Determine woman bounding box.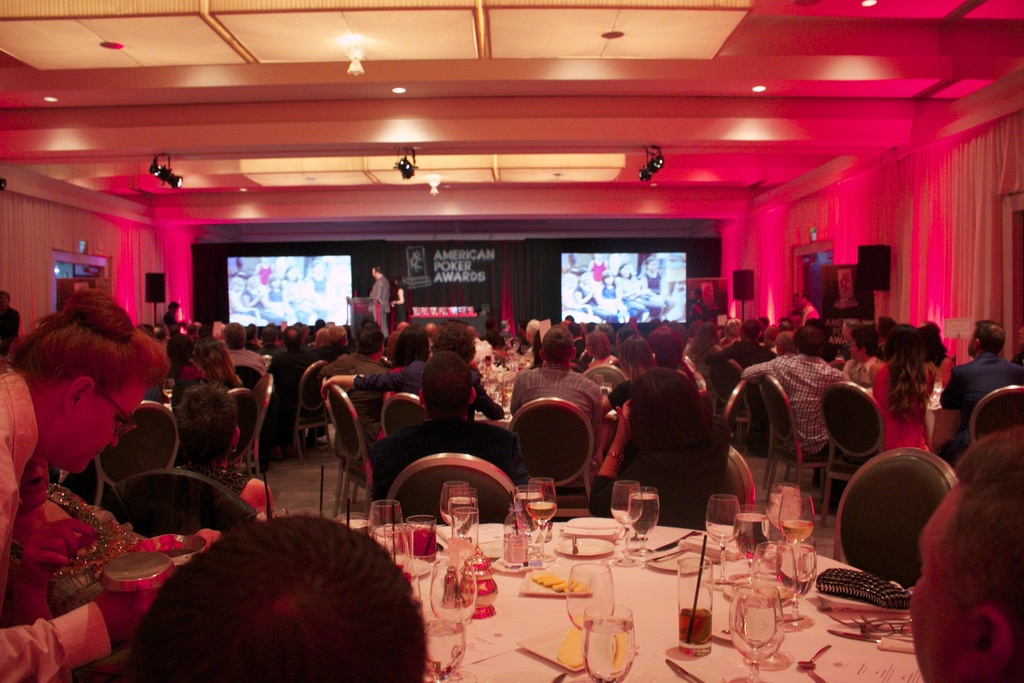
Determined: Rect(616, 262, 660, 316).
